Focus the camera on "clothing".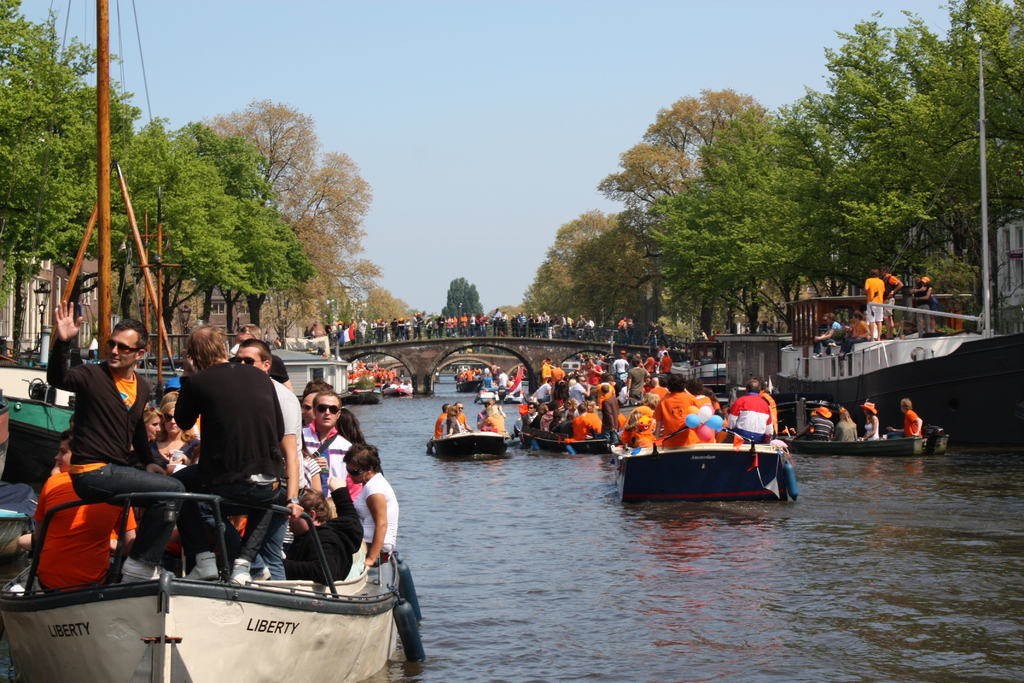
Focus region: <region>484, 412, 504, 437</region>.
